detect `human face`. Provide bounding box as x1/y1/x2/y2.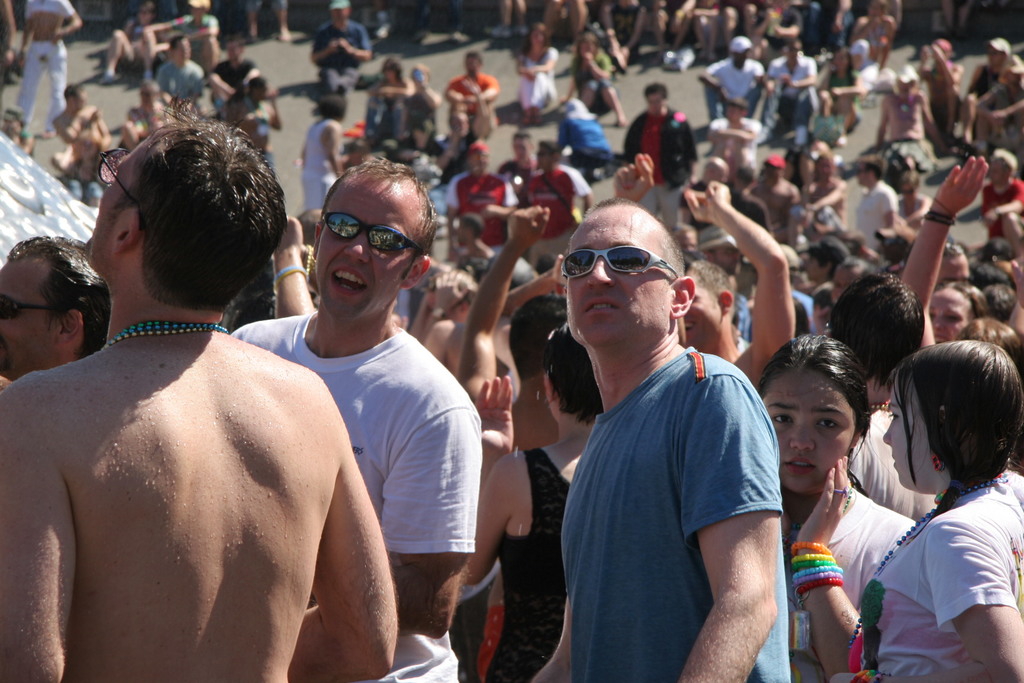
765/372/855/495.
